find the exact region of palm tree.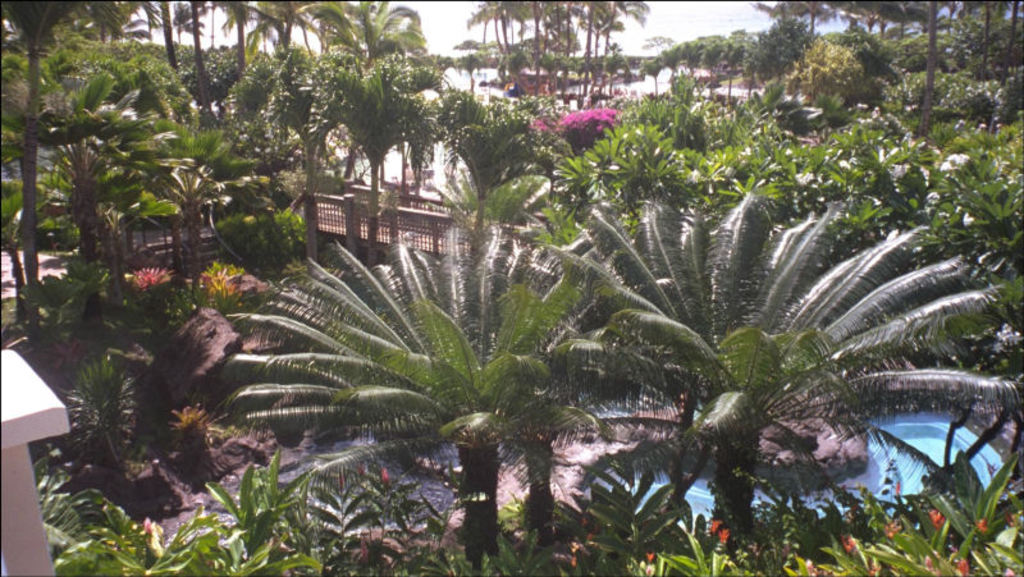
Exact region: x1=829, y1=43, x2=927, y2=109.
